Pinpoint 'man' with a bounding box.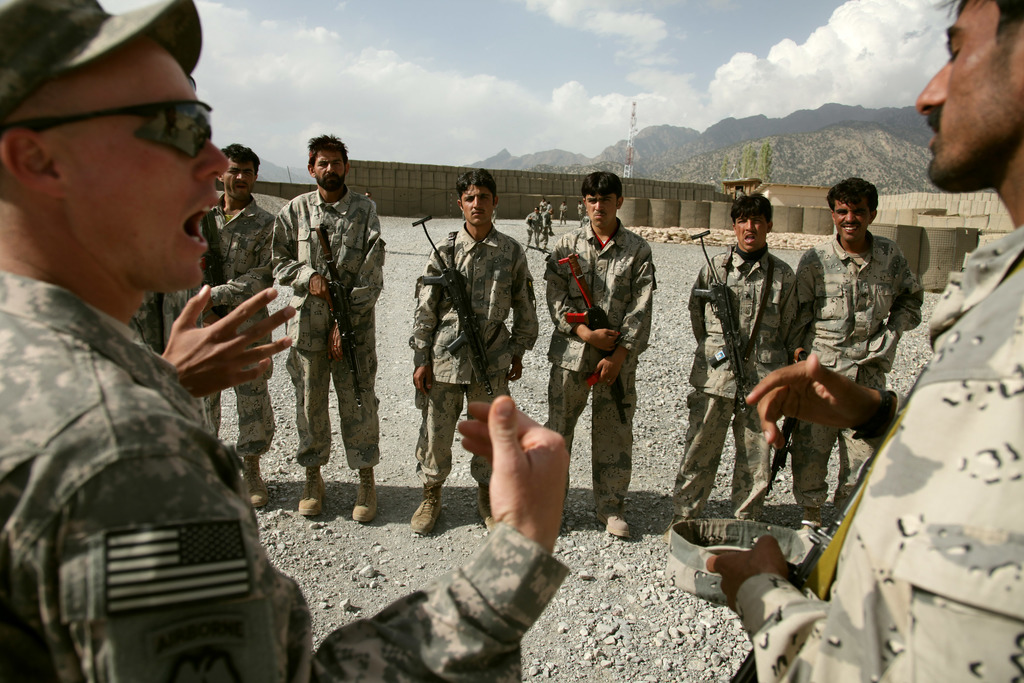
bbox=[707, 0, 1023, 682].
